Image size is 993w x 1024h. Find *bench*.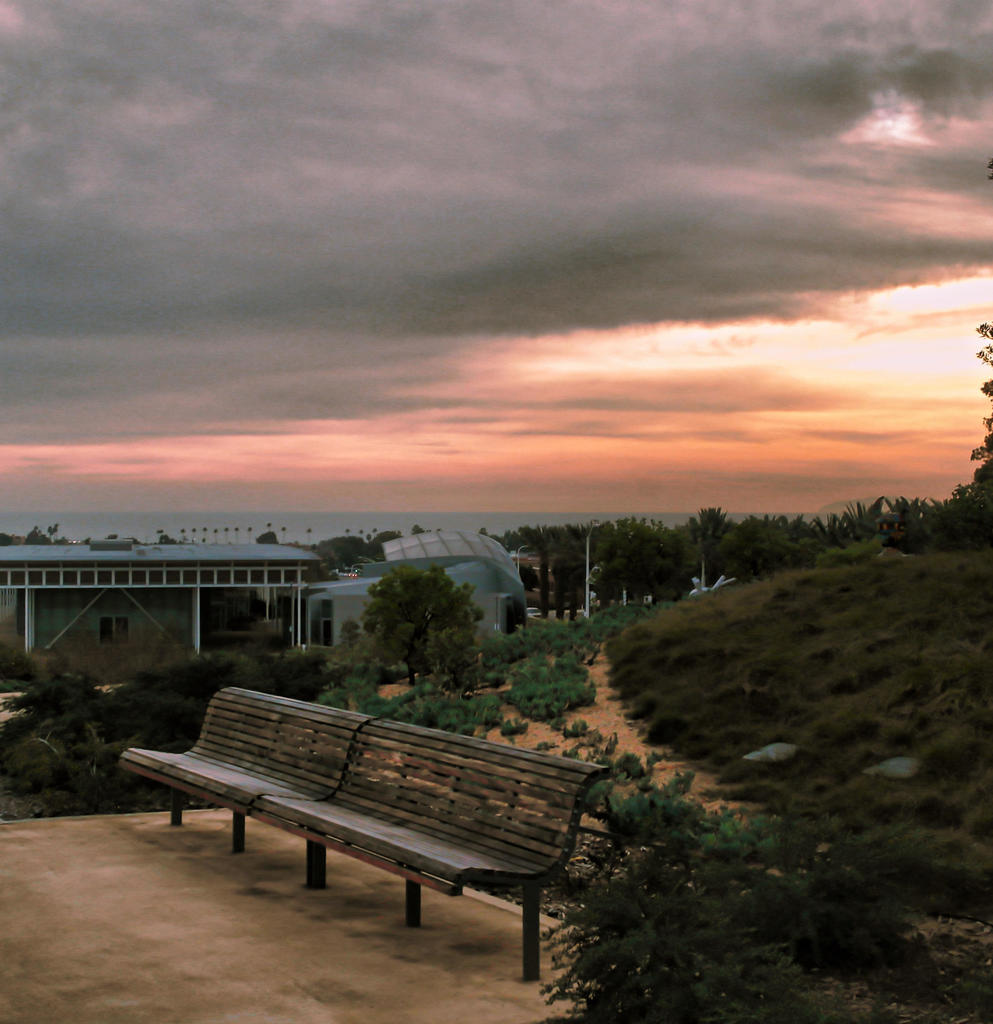
bbox=[262, 717, 610, 980].
